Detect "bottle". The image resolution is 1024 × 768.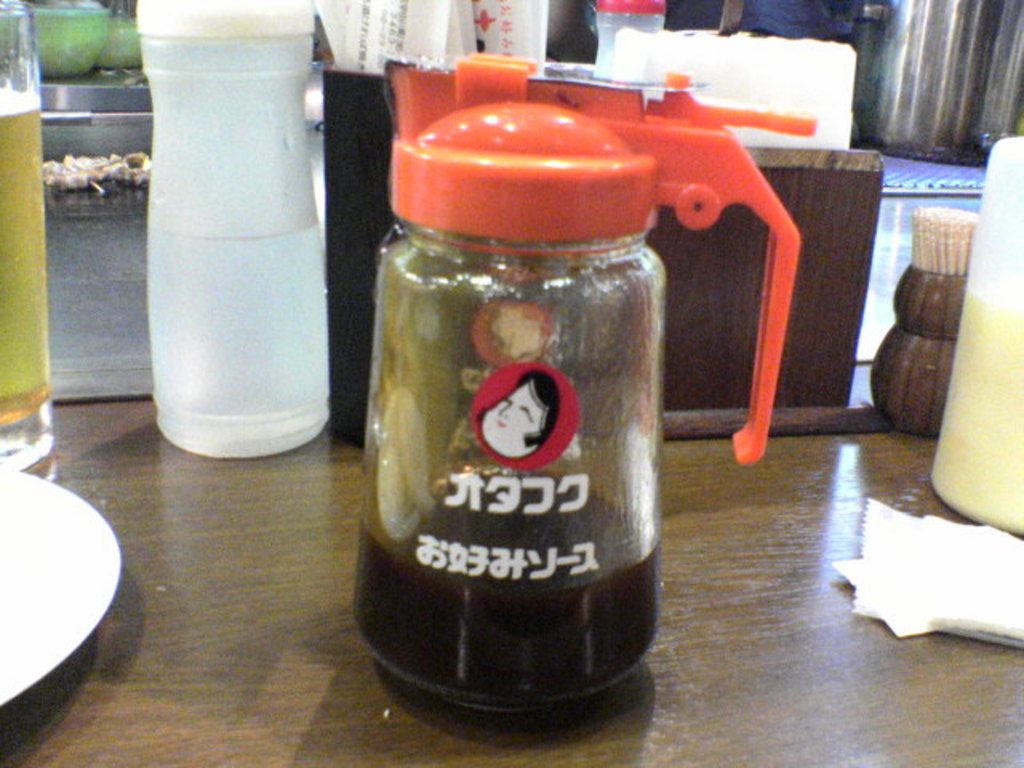
(x1=978, y1=6, x2=1022, y2=149).
